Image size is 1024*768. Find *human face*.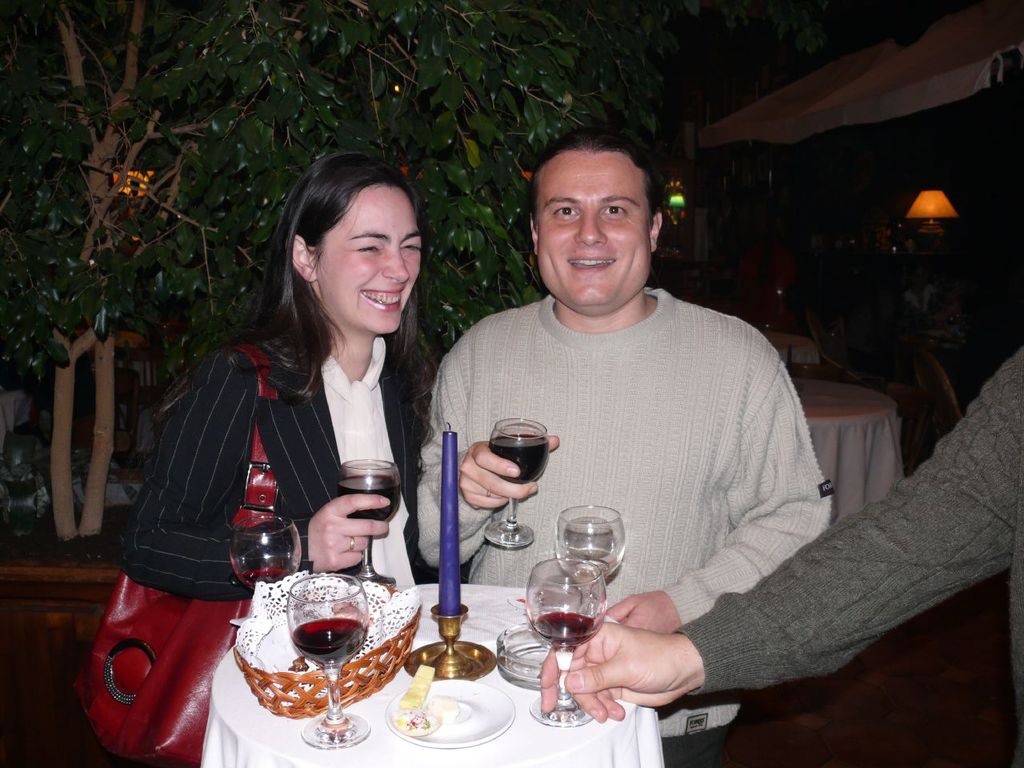
crop(320, 186, 422, 334).
